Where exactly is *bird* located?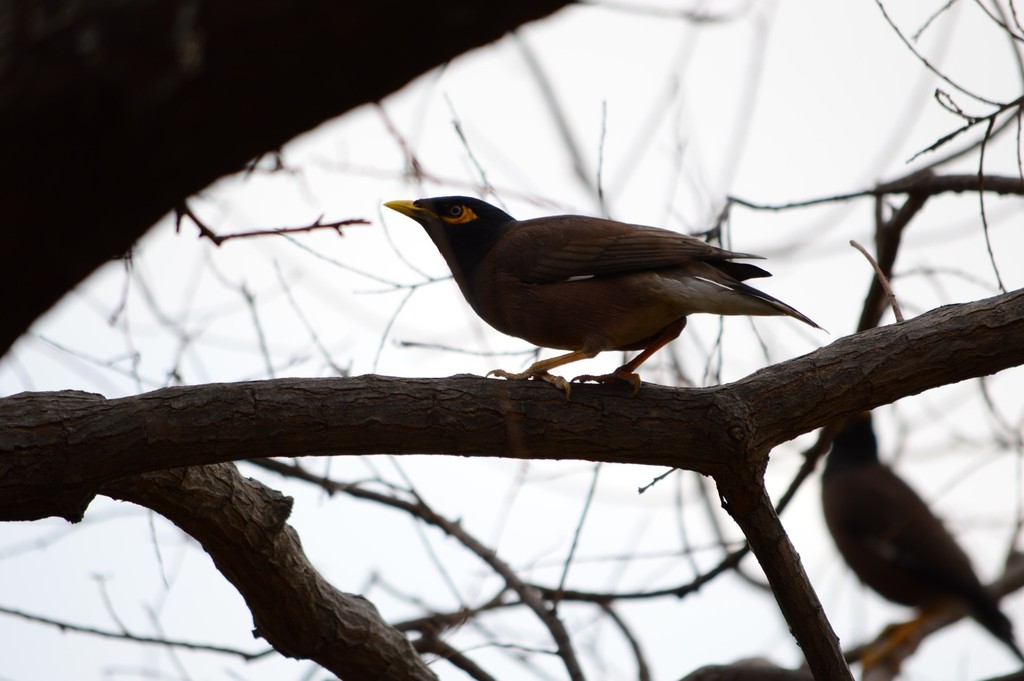
Its bounding box is (left=385, top=203, right=806, bottom=399).
